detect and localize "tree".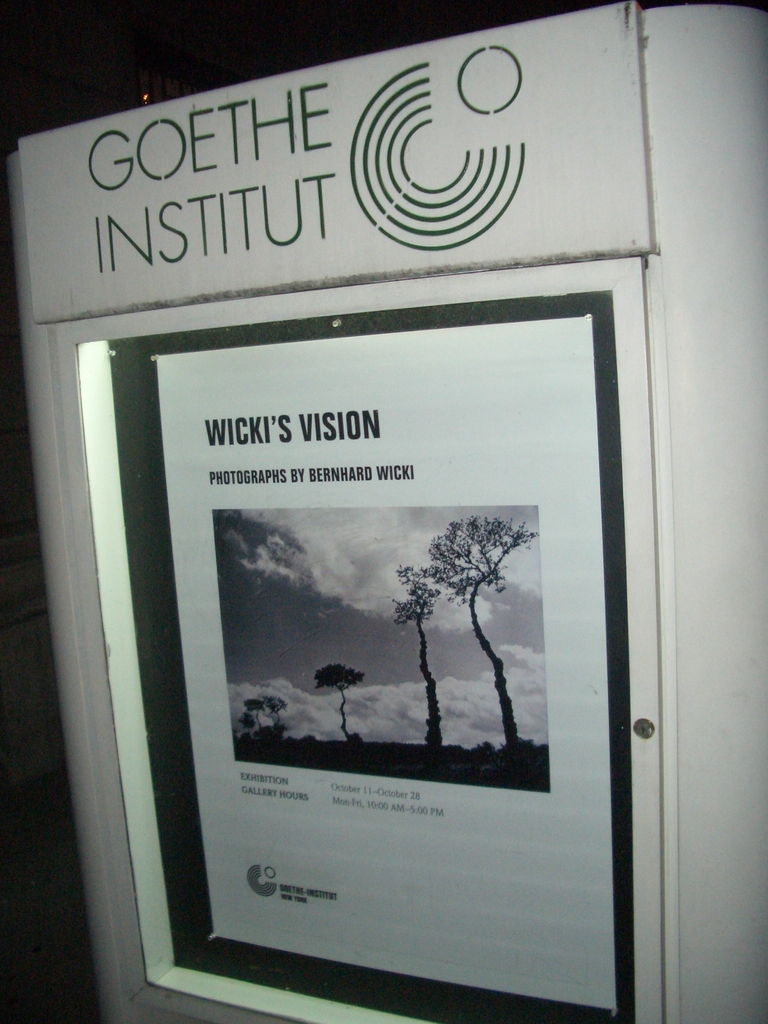
Localized at rect(316, 664, 366, 742).
